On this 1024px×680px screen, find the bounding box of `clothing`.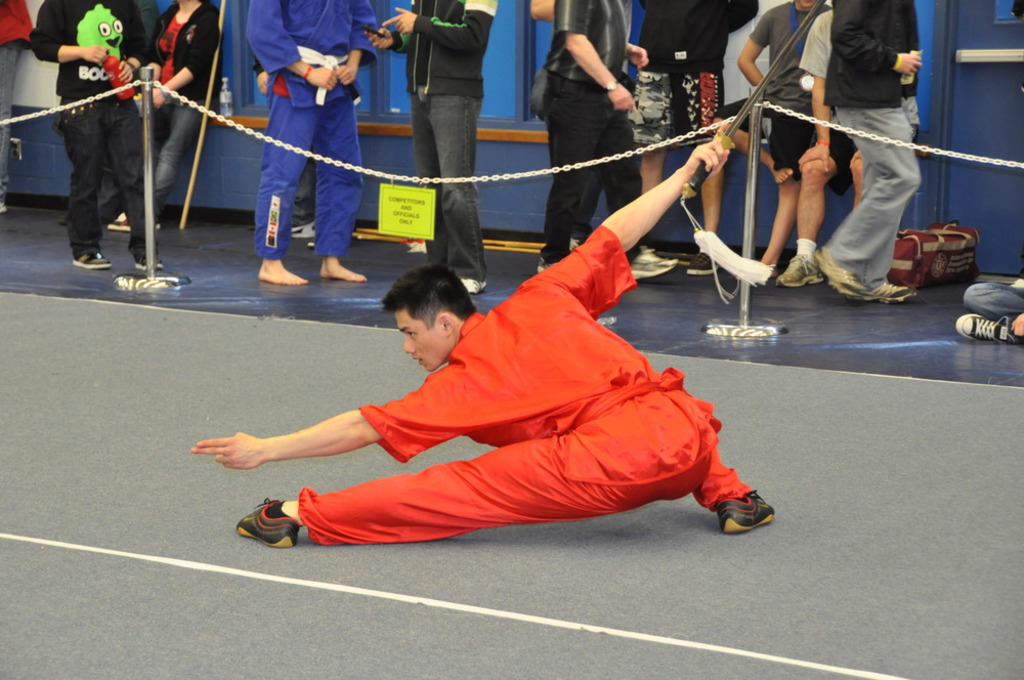
Bounding box: 812 17 876 181.
